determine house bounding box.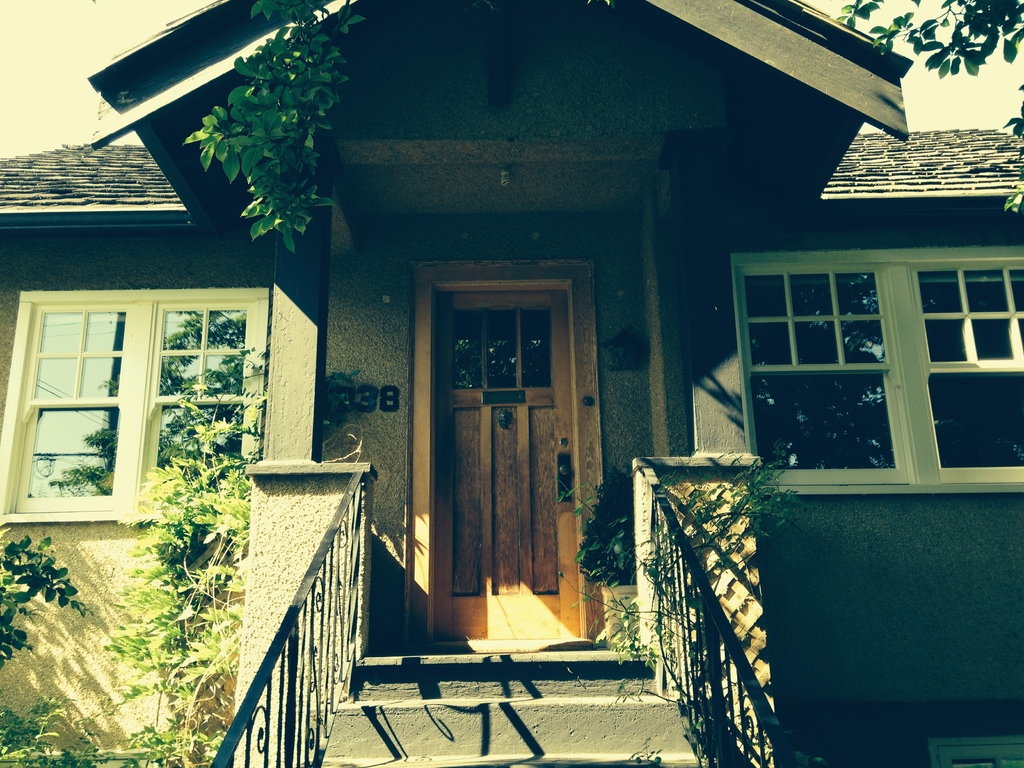
Determined: Rect(0, 0, 1023, 767).
